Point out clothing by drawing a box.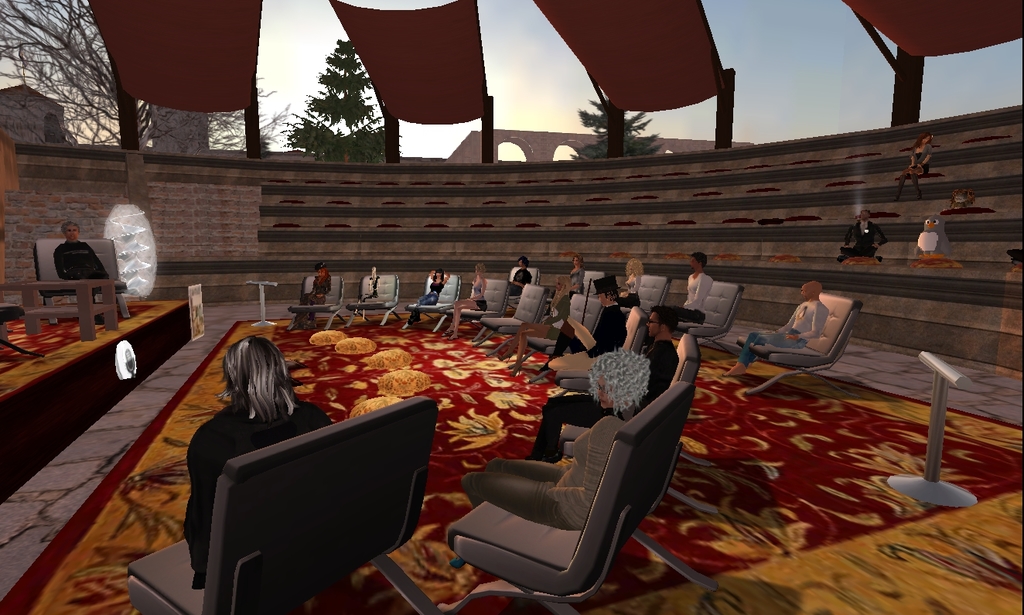
542:292:571:341.
